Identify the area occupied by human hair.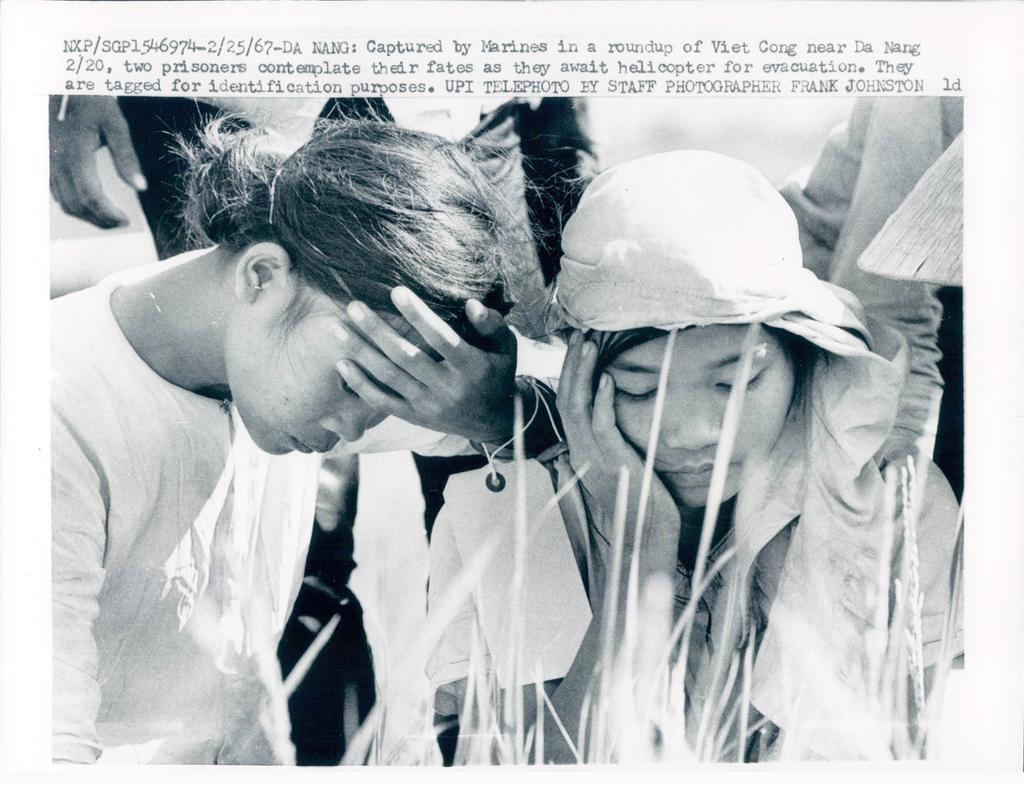
Area: left=209, top=125, right=515, bottom=389.
